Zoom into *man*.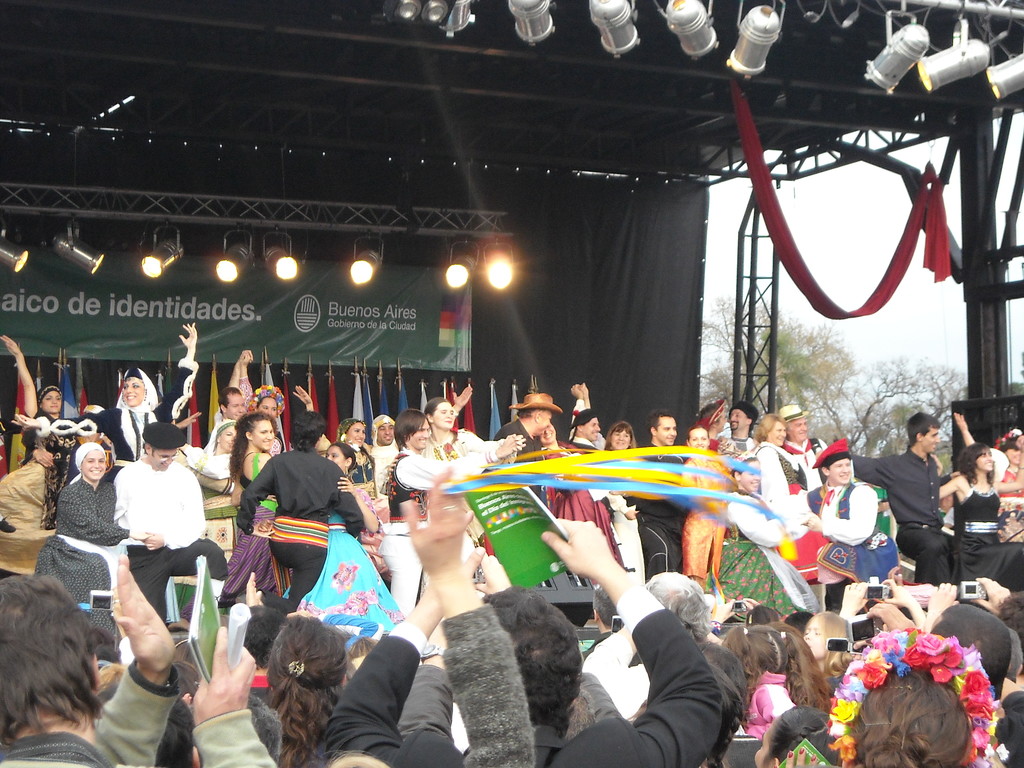
Zoom target: l=796, t=437, r=901, b=605.
